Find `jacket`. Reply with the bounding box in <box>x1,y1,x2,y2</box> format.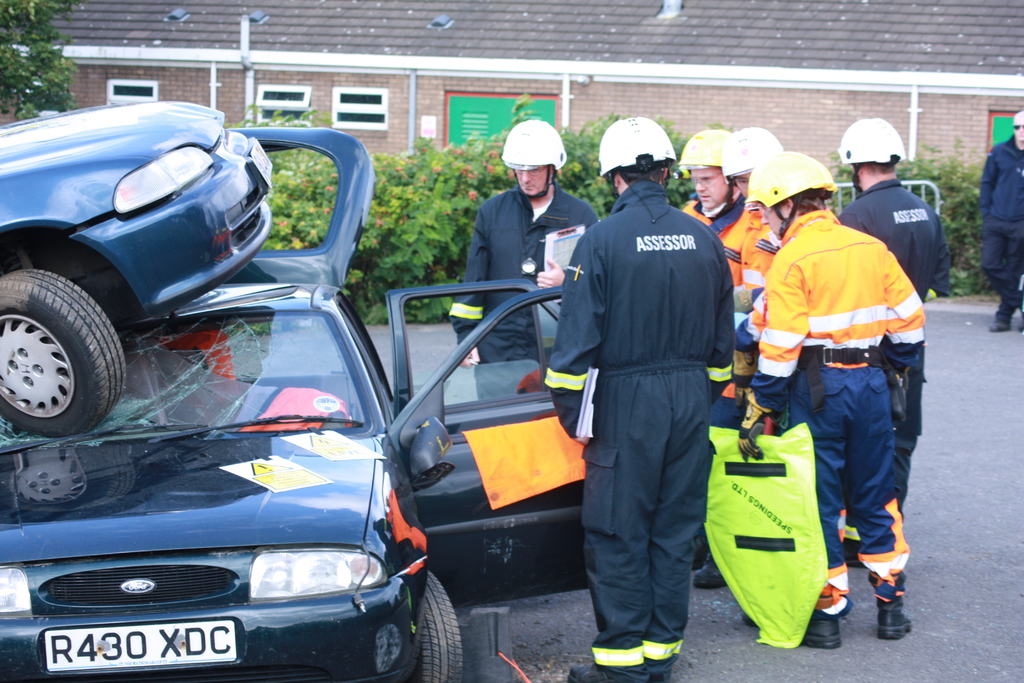
<box>750,210,924,411</box>.
